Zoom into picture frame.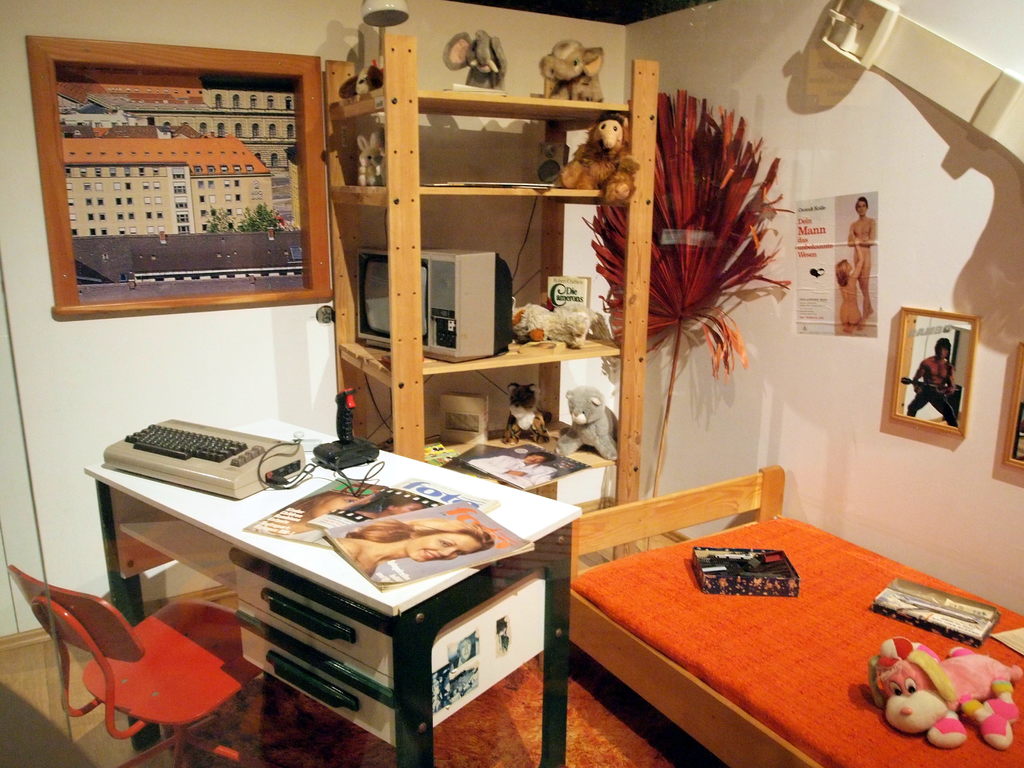
Zoom target: left=22, top=39, right=340, bottom=324.
